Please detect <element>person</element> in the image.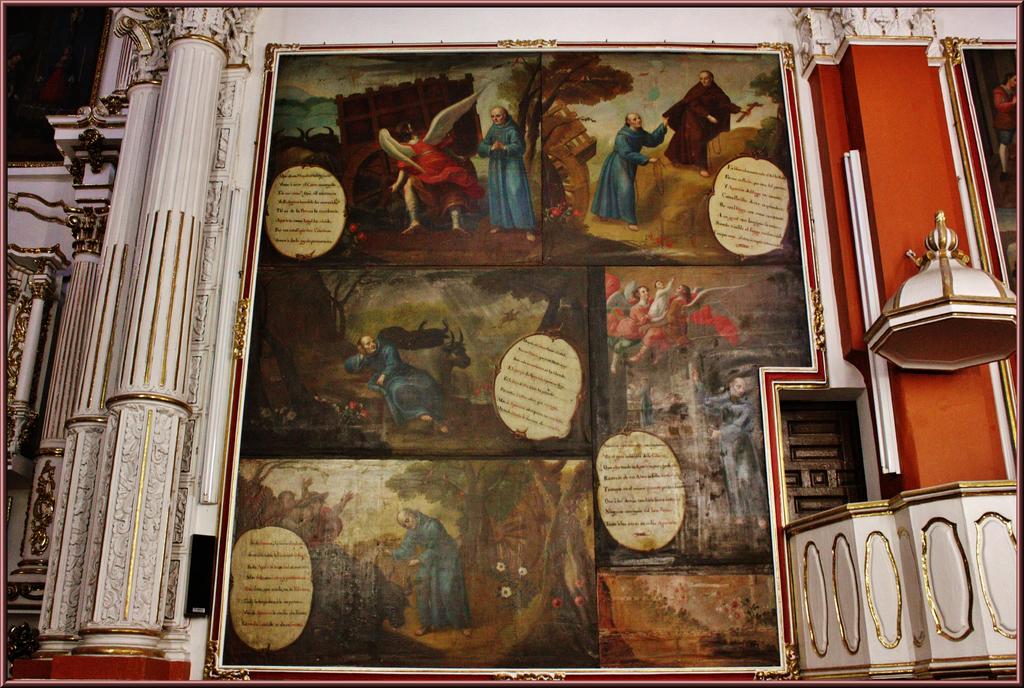
rect(380, 504, 470, 633).
